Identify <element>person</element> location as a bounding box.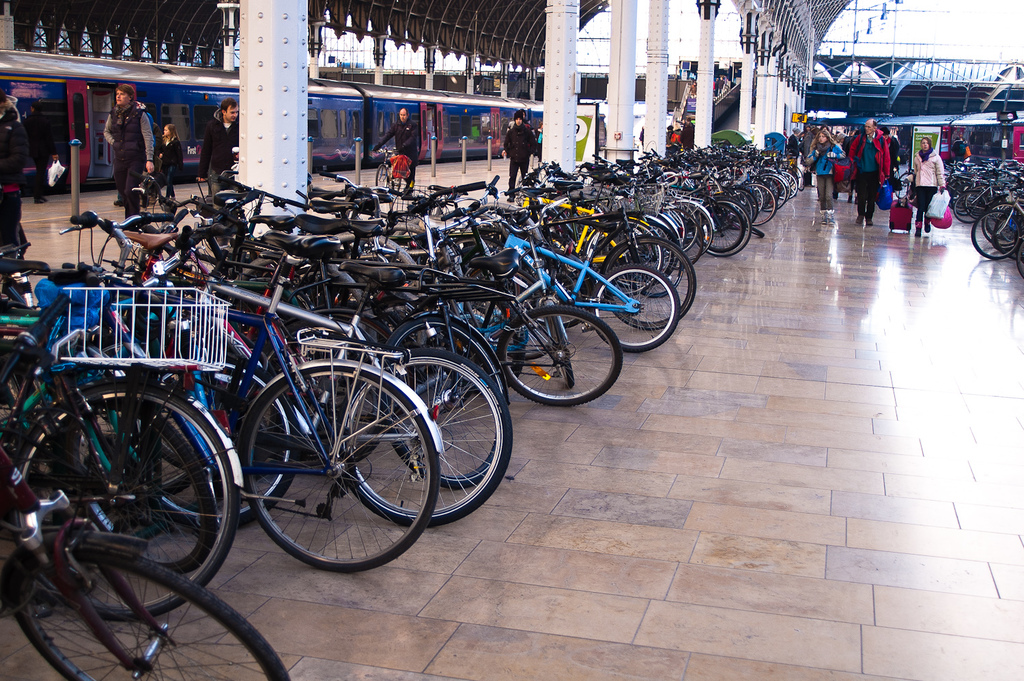
bbox=[373, 111, 418, 193].
